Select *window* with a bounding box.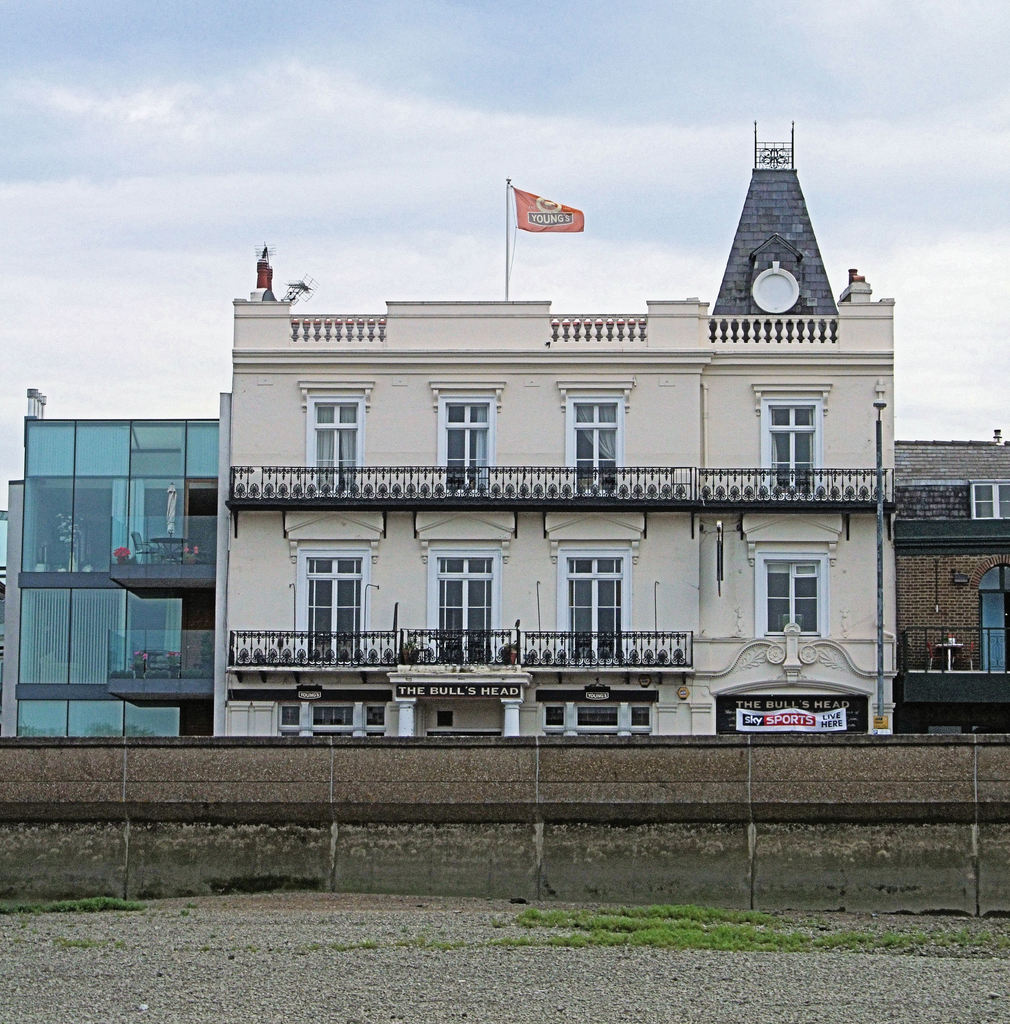
976,564,1009,676.
